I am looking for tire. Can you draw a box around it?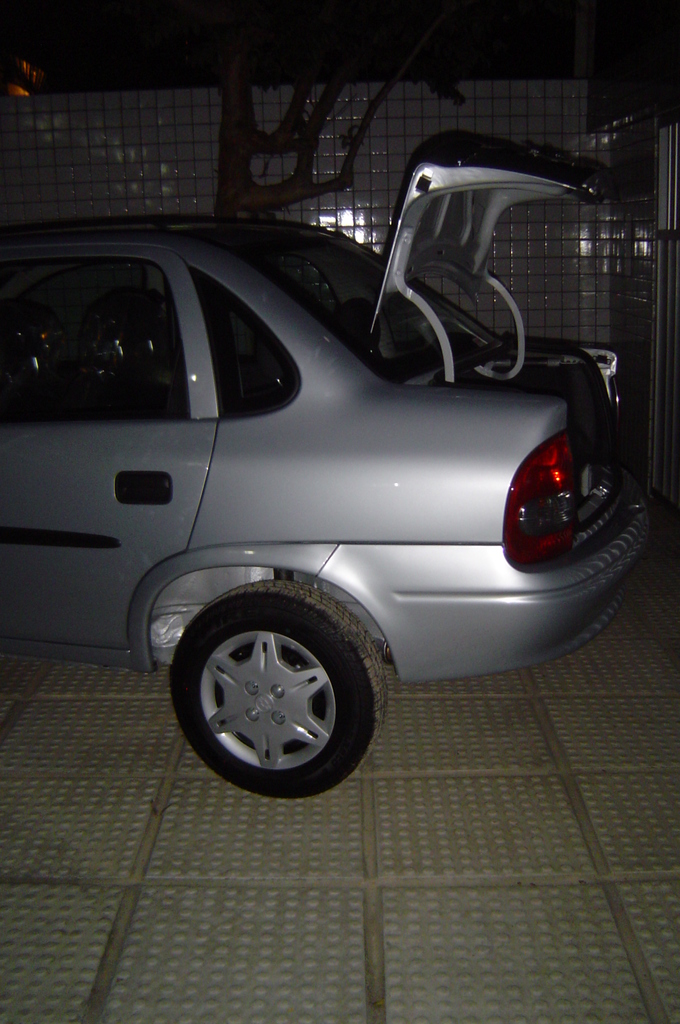
Sure, the bounding box is x1=169 y1=582 x2=395 y2=796.
